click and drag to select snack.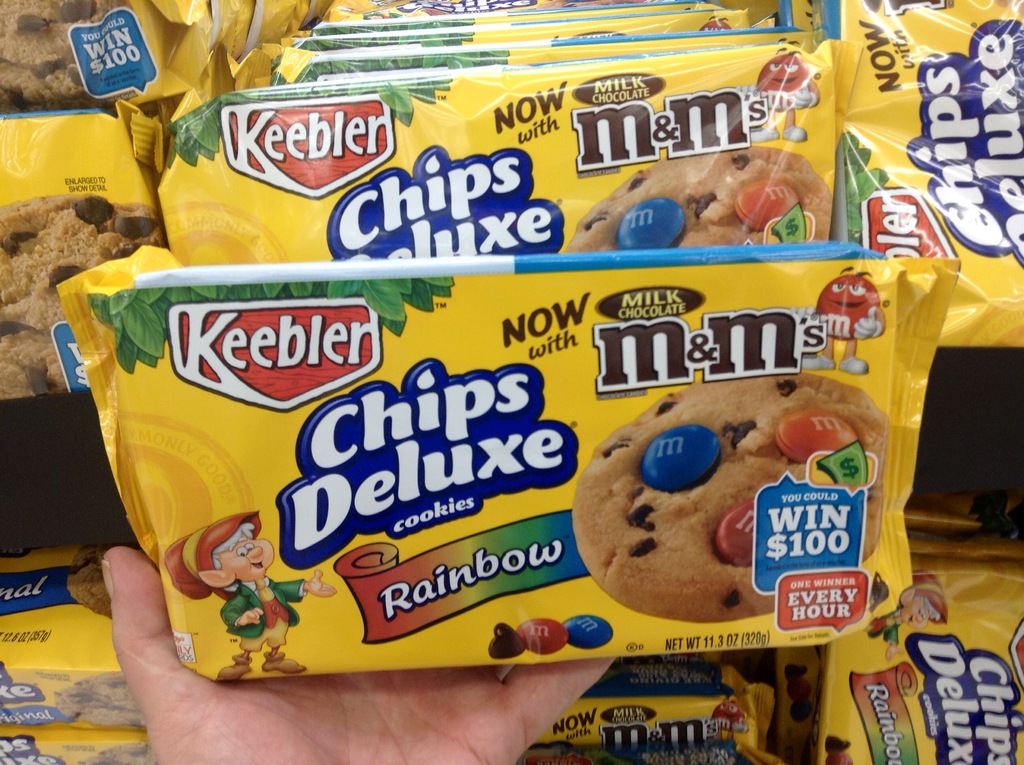
Selection: [x1=58, y1=670, x2=149, y2=730].
